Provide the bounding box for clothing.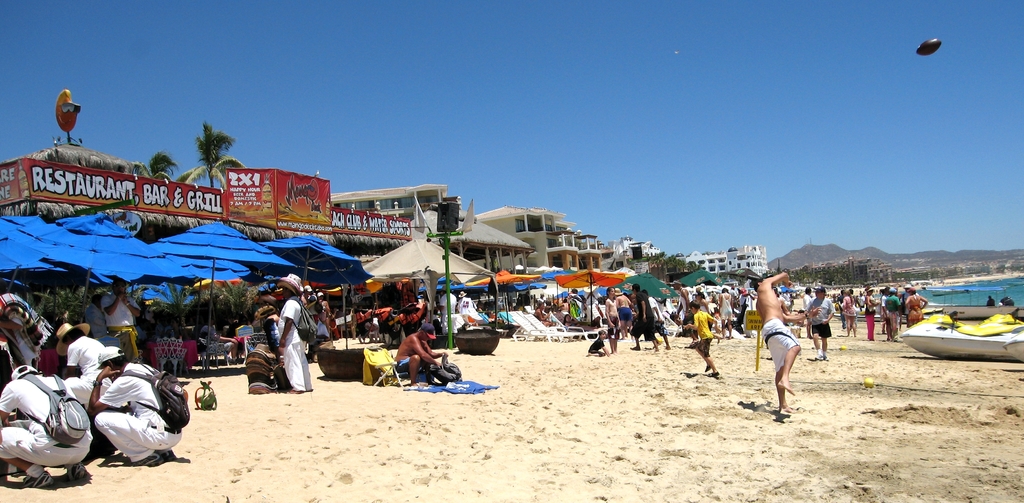
(681, 291, 690, 316).
